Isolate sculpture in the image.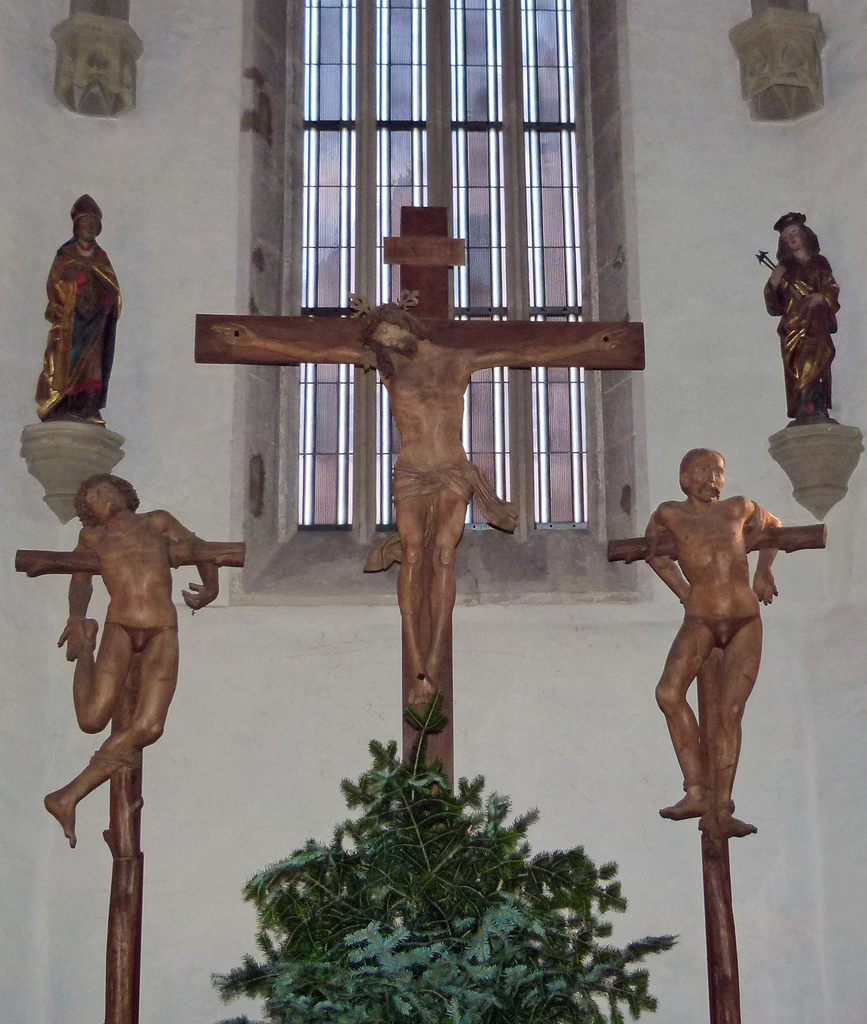
Isolated region: [x1=8, y1=470, x2=250, y2=1020].
